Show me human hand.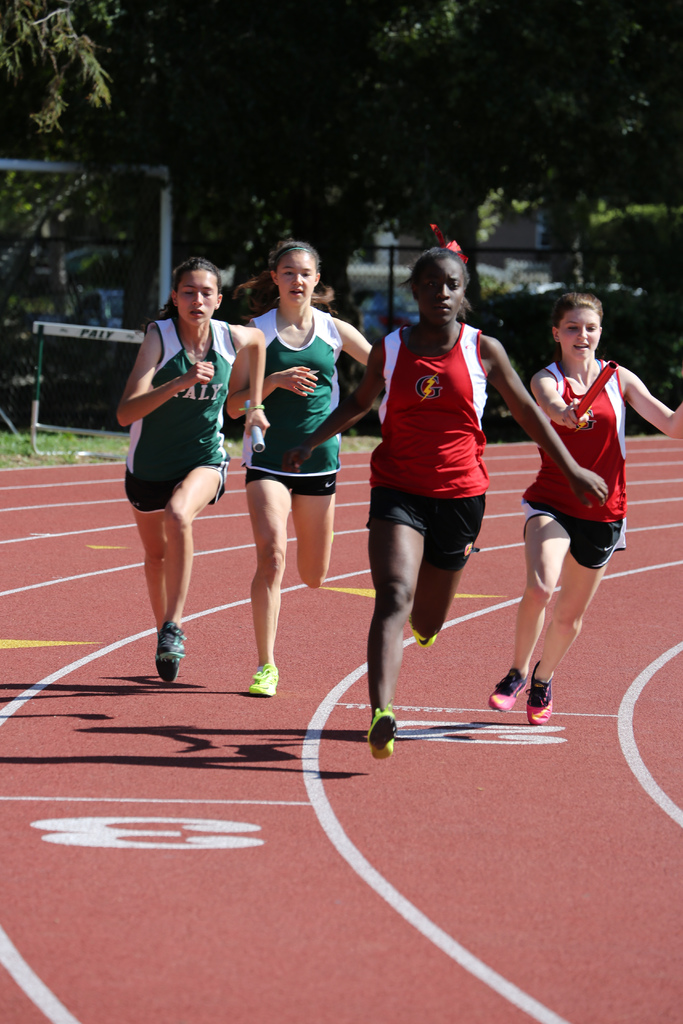
human hand is here: select_region(277, 362, 320, 402).
